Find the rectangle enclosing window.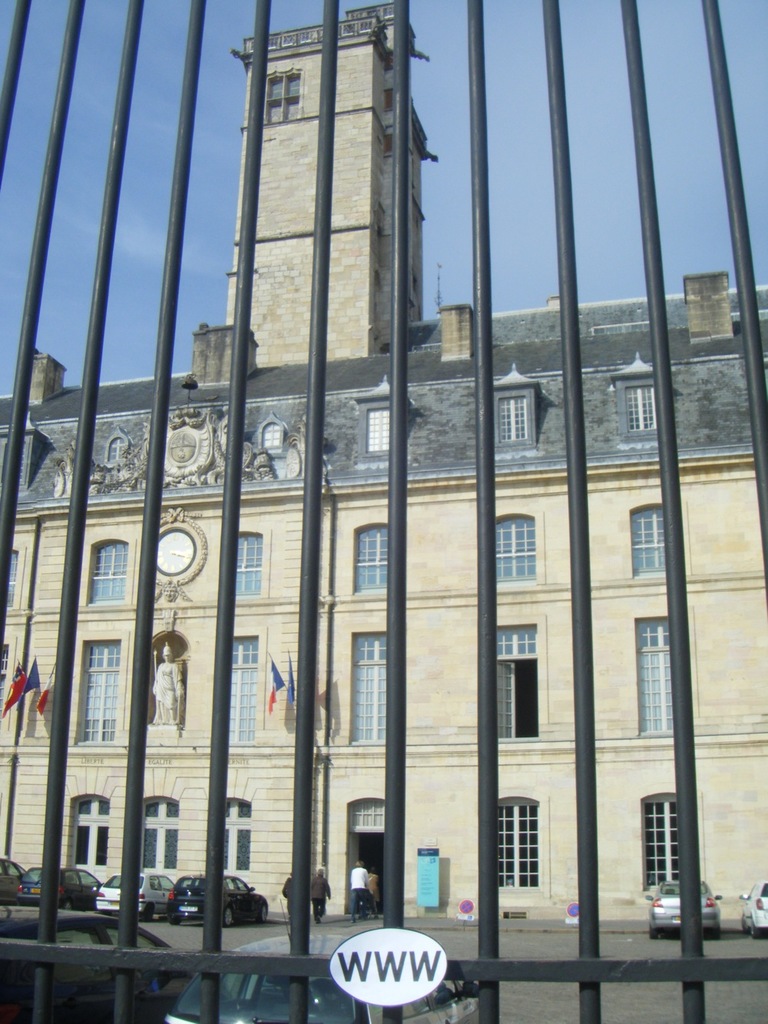
<region>222, 798, 260, 874</region>.
